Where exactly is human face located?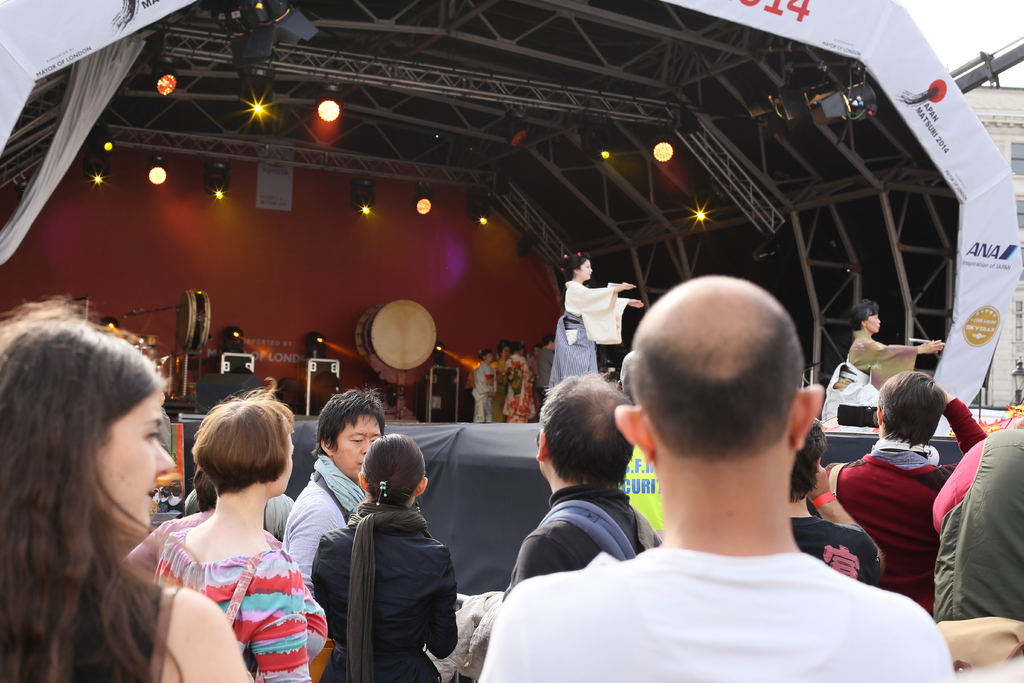
Its bounding box is 868 313 881 333.
